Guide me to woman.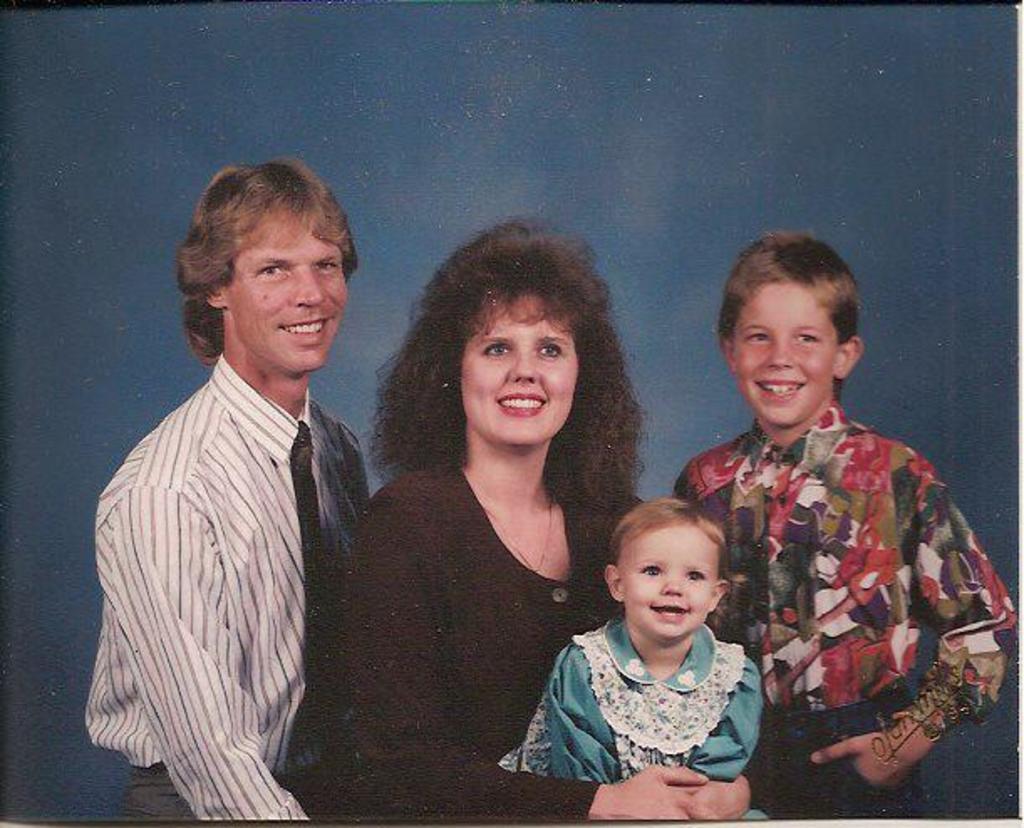
Guidance: detection(344, 221, 778, 826).
